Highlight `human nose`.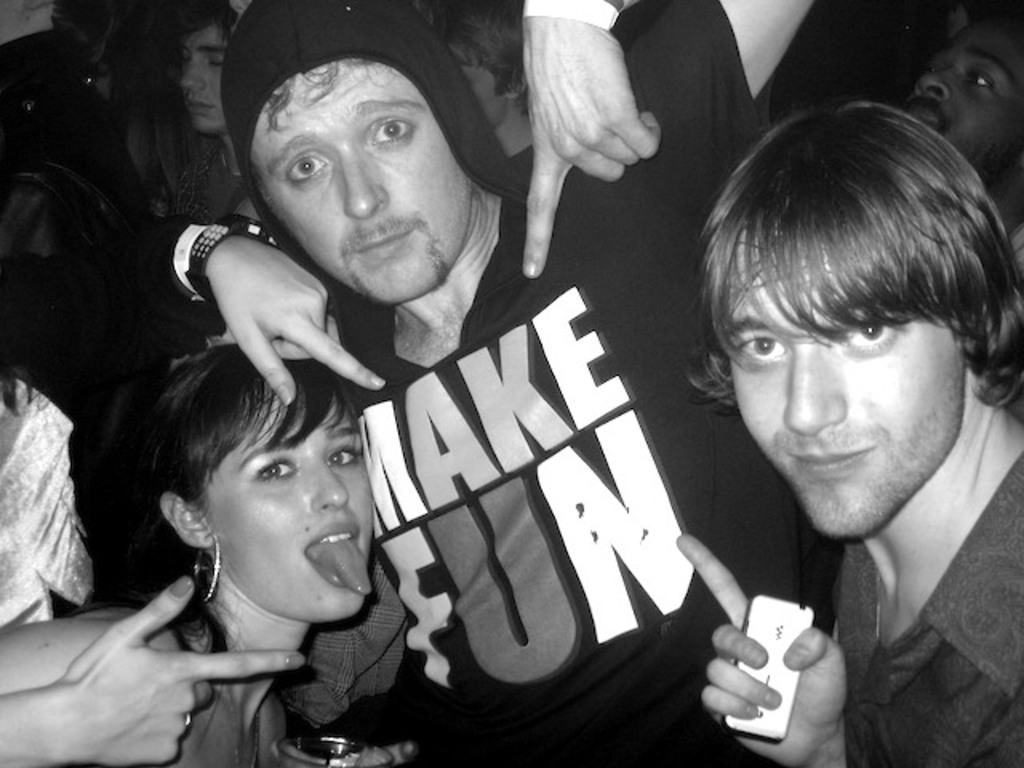
Highlighted region: bbox=(312, 459, 350, 510).
